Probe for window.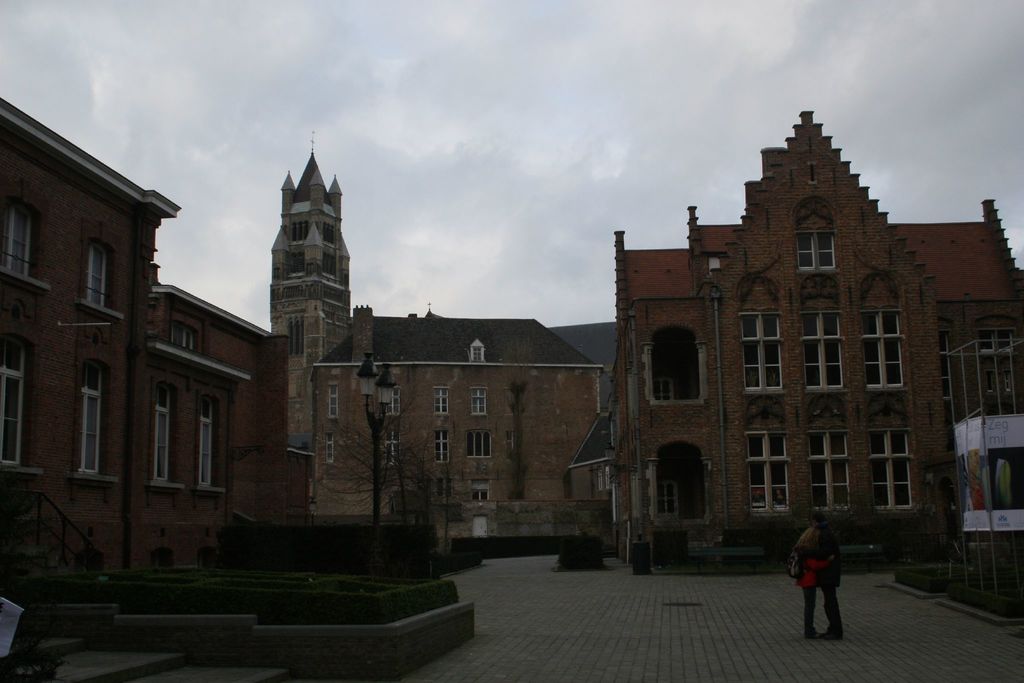
Probe result: x1=739, y1=310, x2=785, y2=397.
